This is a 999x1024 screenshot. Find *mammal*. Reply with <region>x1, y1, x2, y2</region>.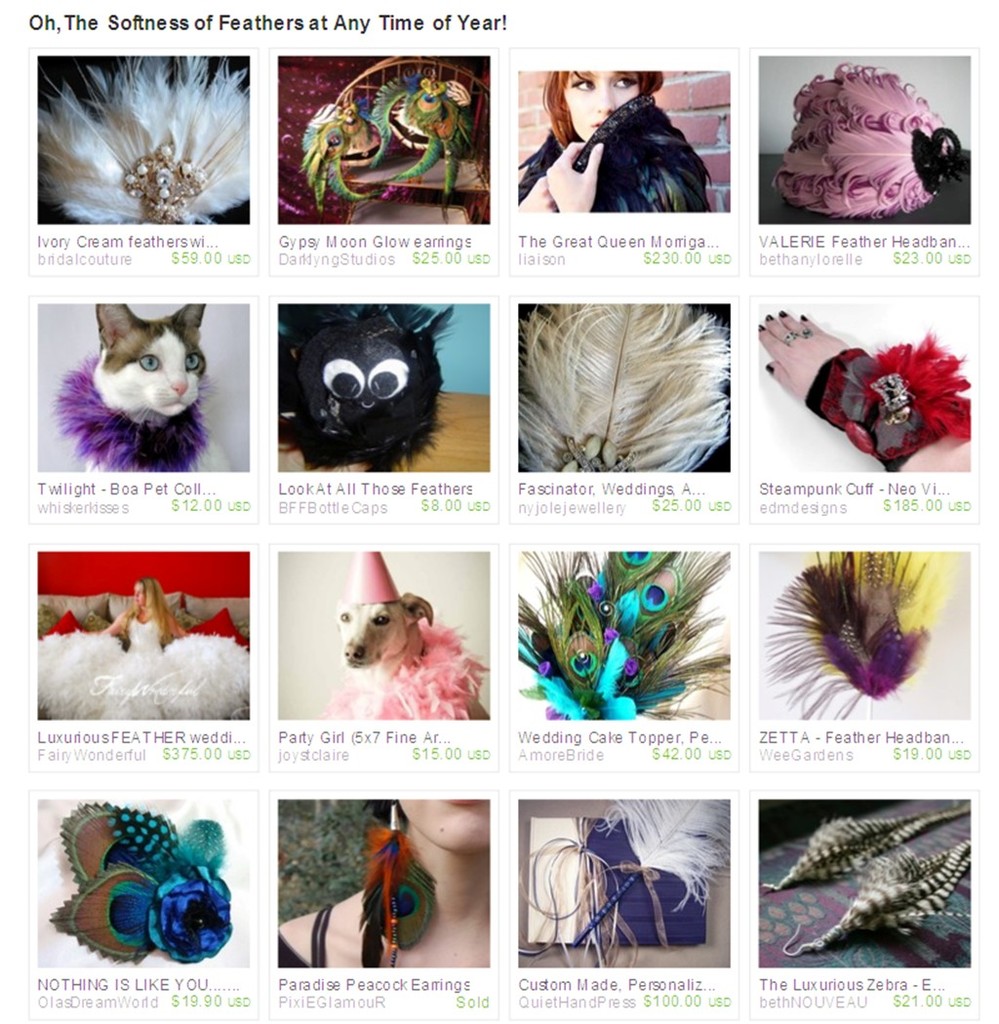
<region>550, 72, 734, 204</region>.
